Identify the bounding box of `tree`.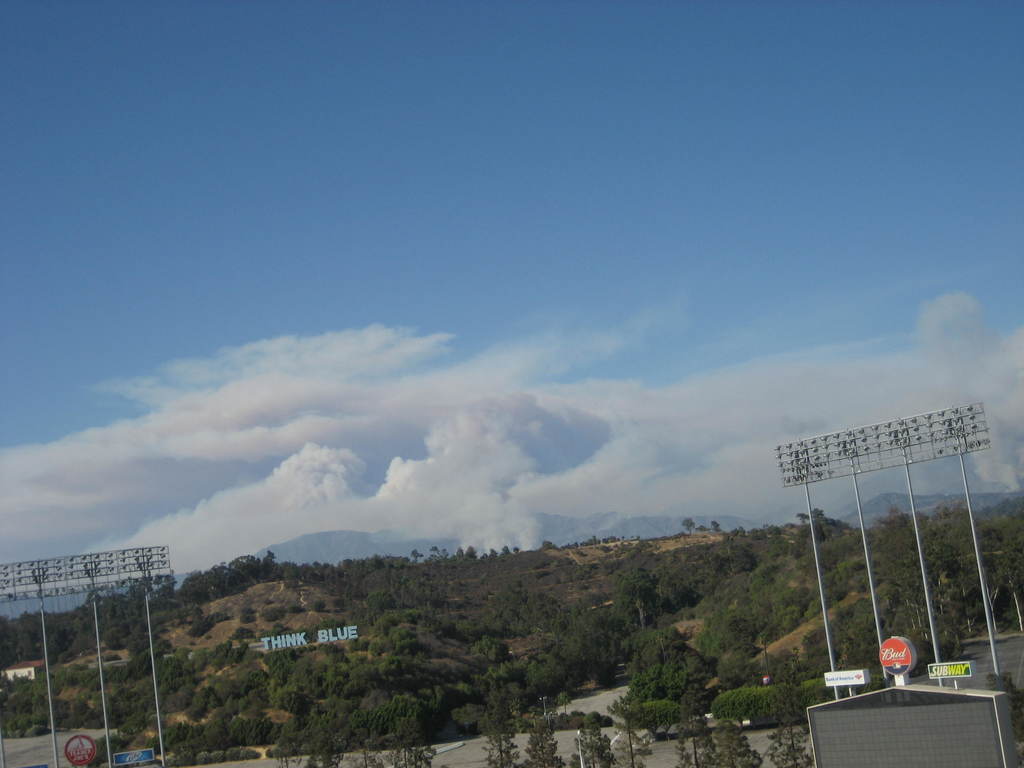
bbox(770, 711, 815, 767).
